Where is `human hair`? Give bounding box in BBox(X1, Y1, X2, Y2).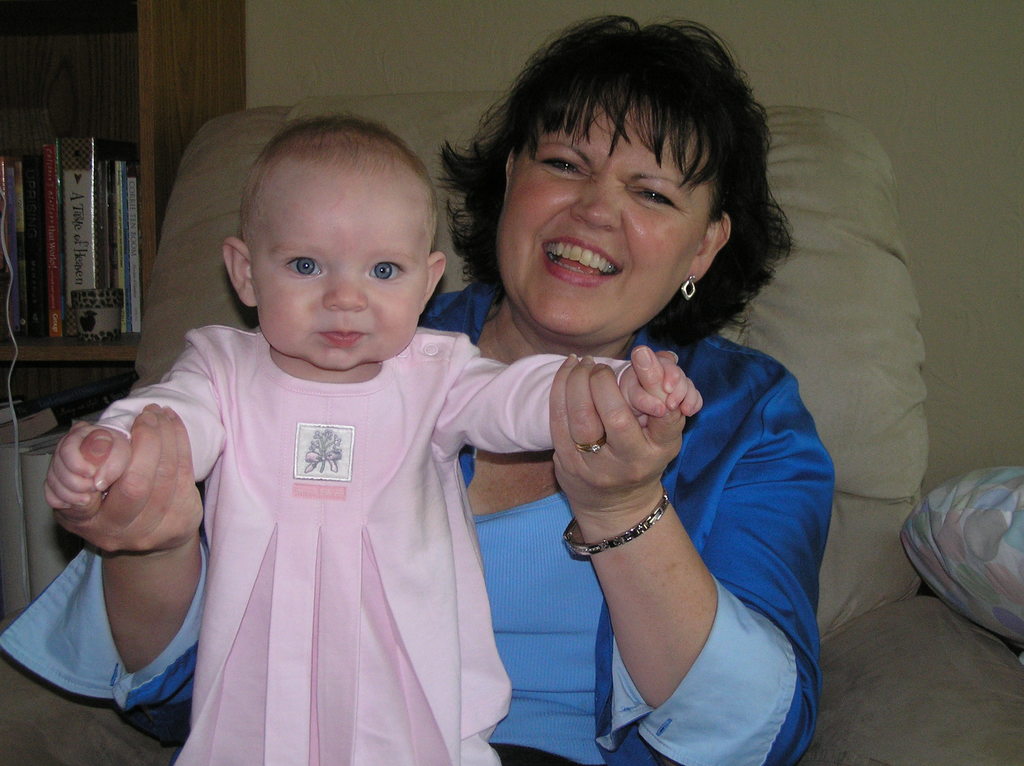
BBox(239, 114, 442, 250).
